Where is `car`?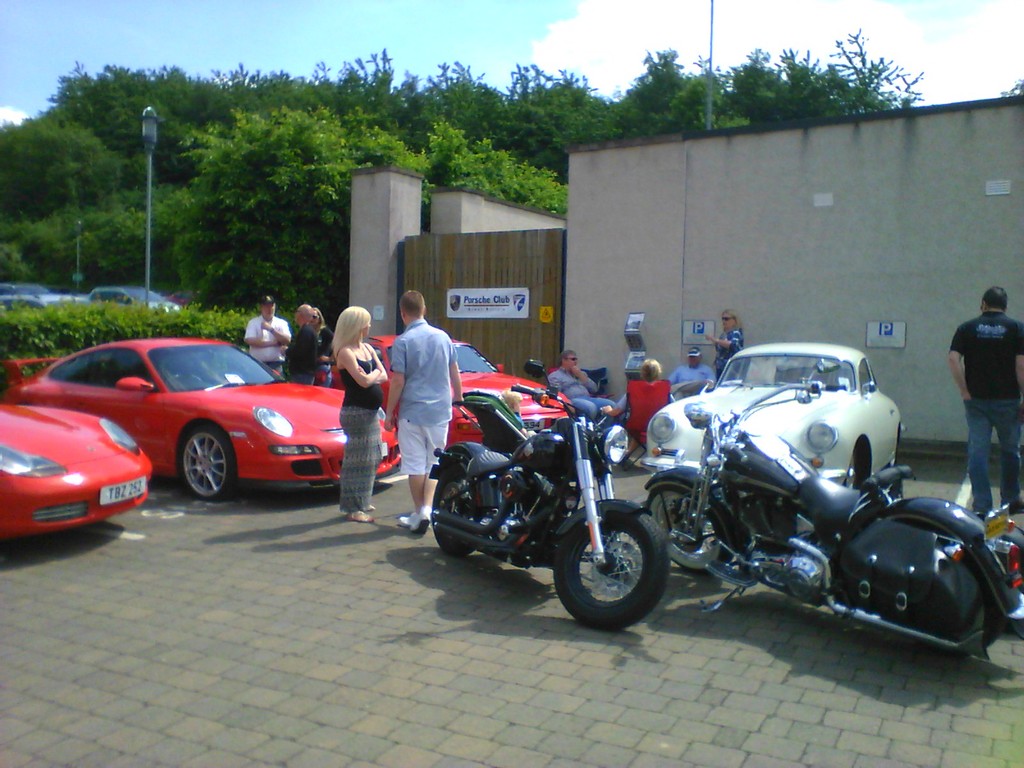
[0,335,406,511].
